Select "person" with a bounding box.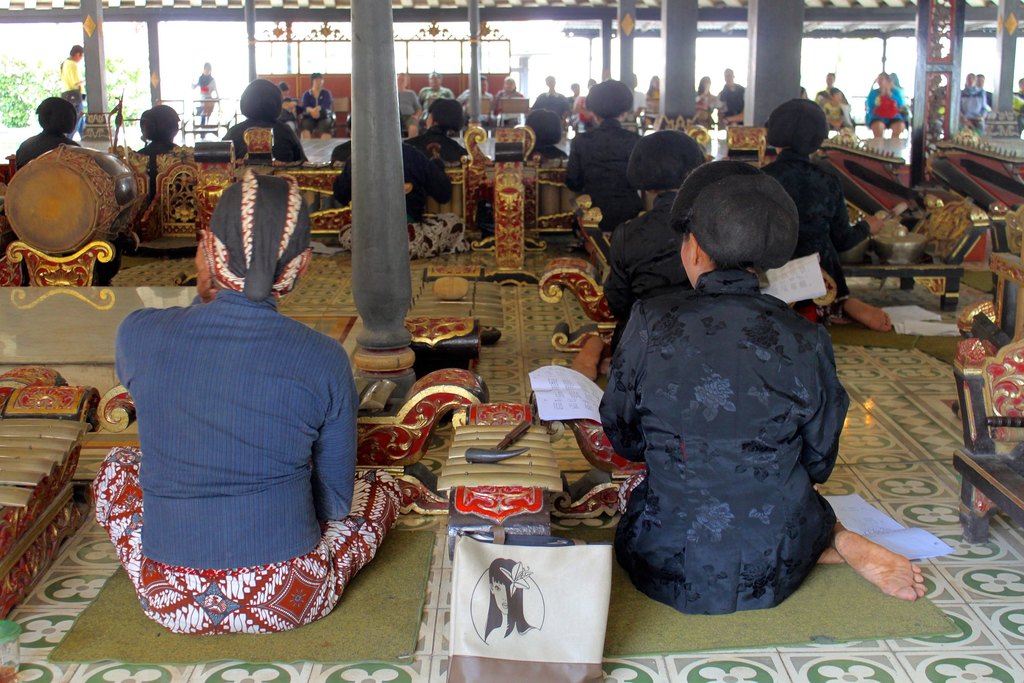
<bbox>221, 78, 310, 165</bbox>.
